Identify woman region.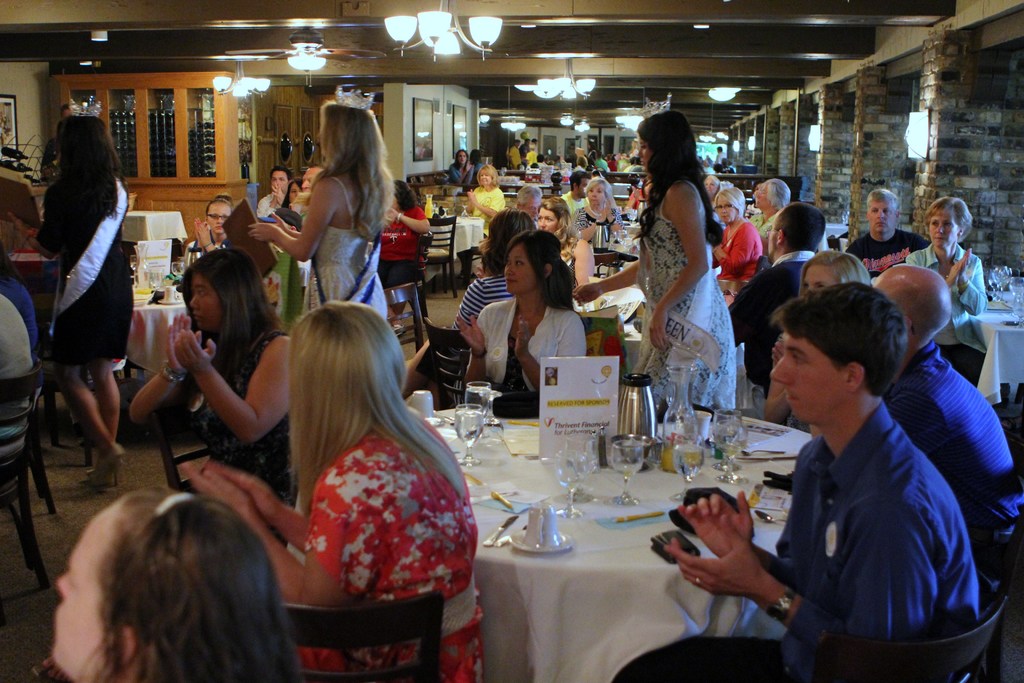
Region: x1=33 y1=115 x2=138 y2=486.
